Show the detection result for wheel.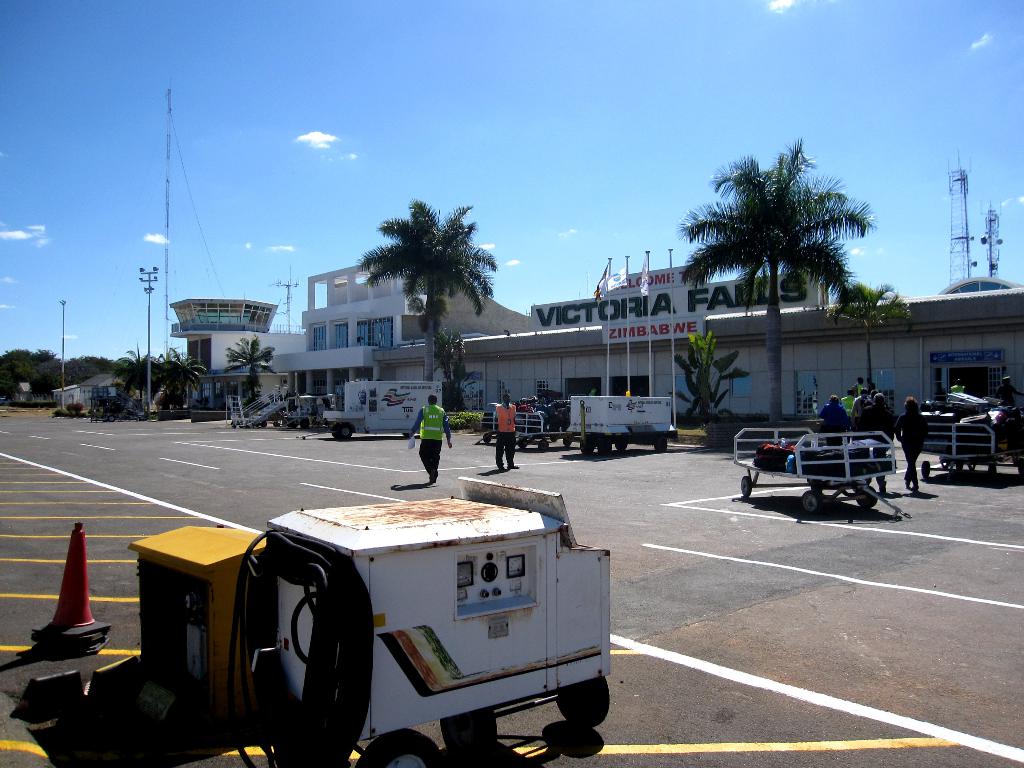
rect(857, 486, 877, 508).
